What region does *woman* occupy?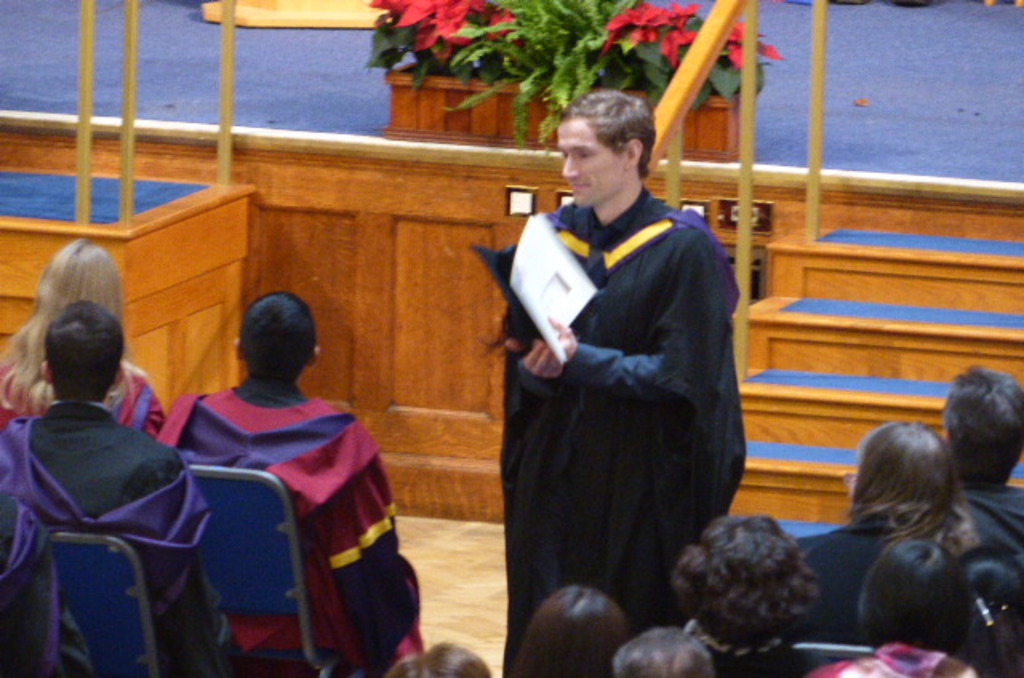
box(0, 240, 166, 435).
